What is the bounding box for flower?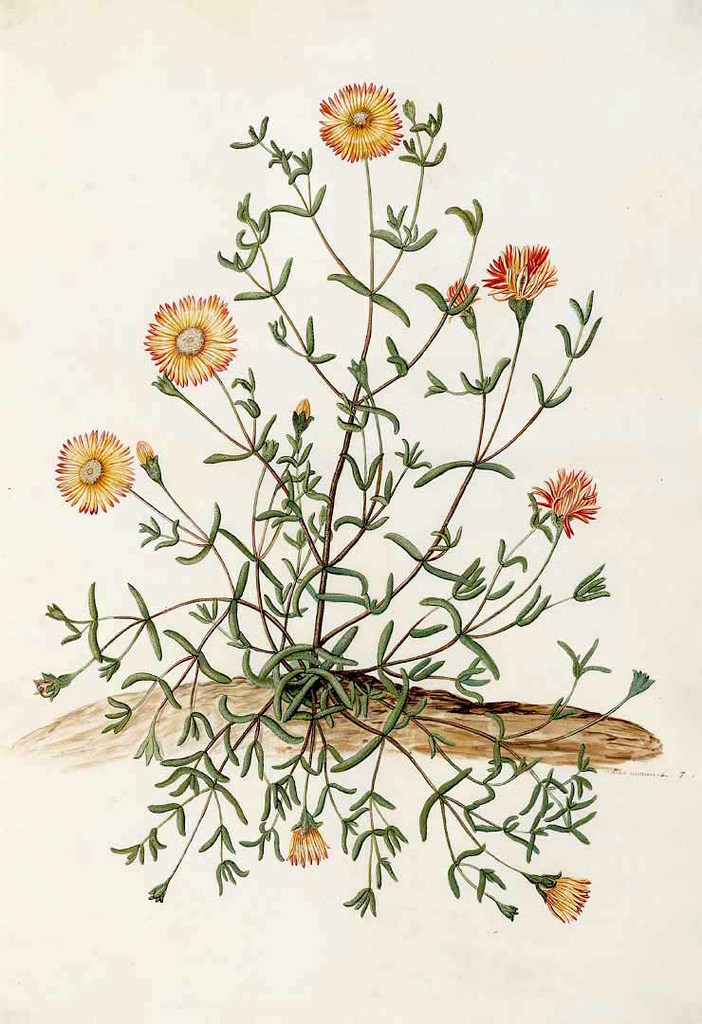
446/274/478/335.
